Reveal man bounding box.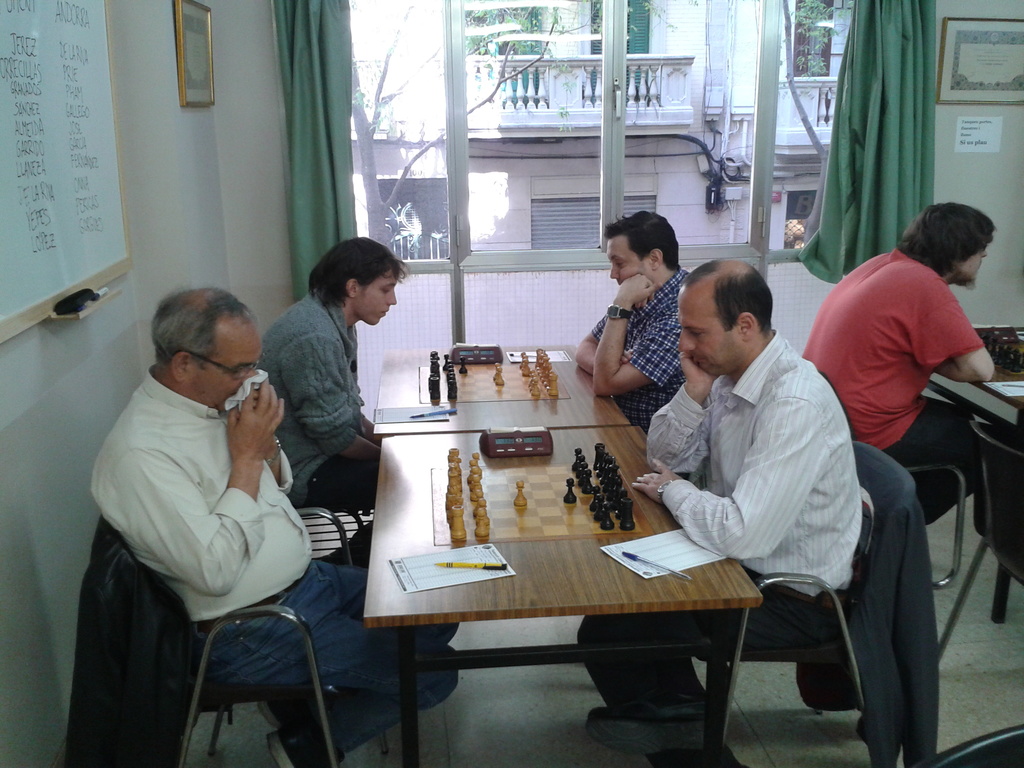
Revealed: bbox=(801, 200, 1000, 525).
